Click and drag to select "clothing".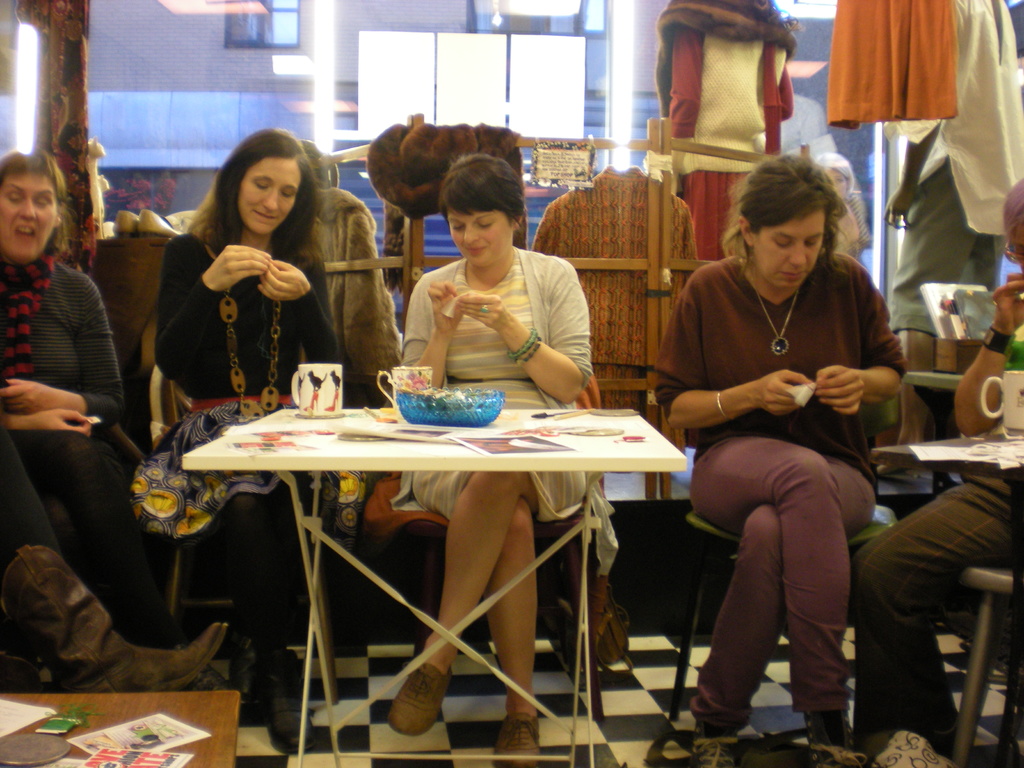
Selection: select_region(854, 470, 1023, 757).
